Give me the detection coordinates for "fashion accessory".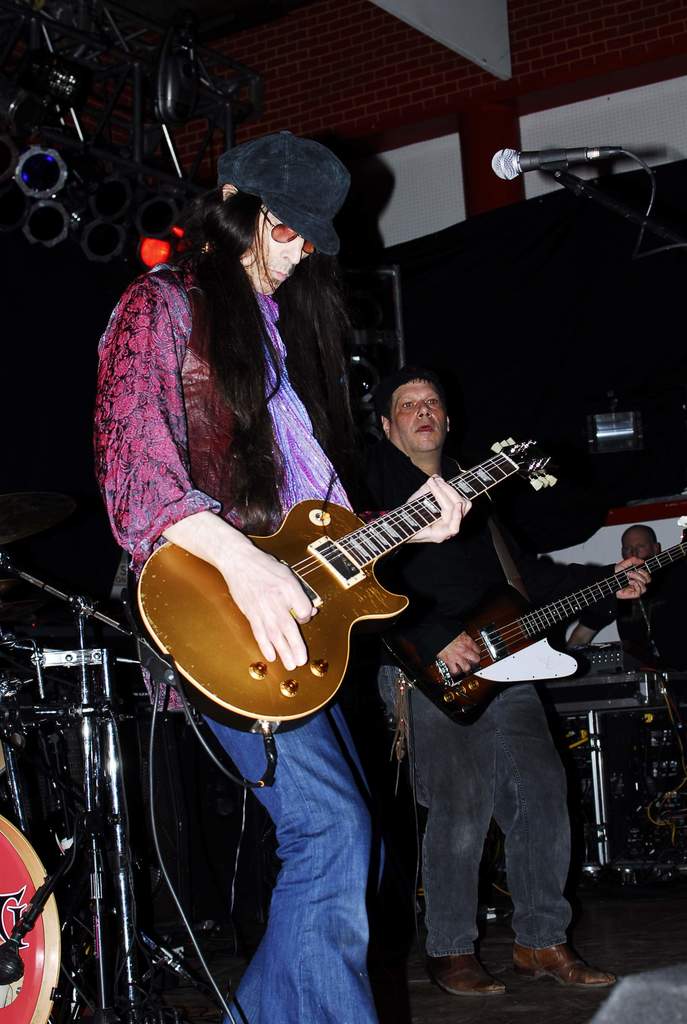
507:933:621:989.
